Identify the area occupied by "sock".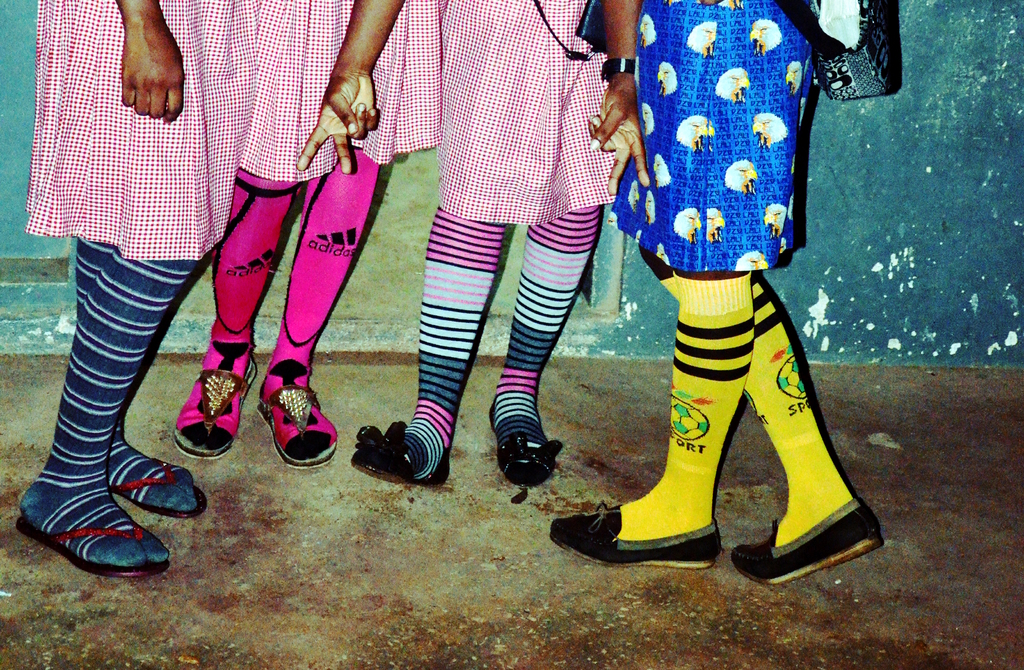
Area: Rect(660, 278, 852, 544).
